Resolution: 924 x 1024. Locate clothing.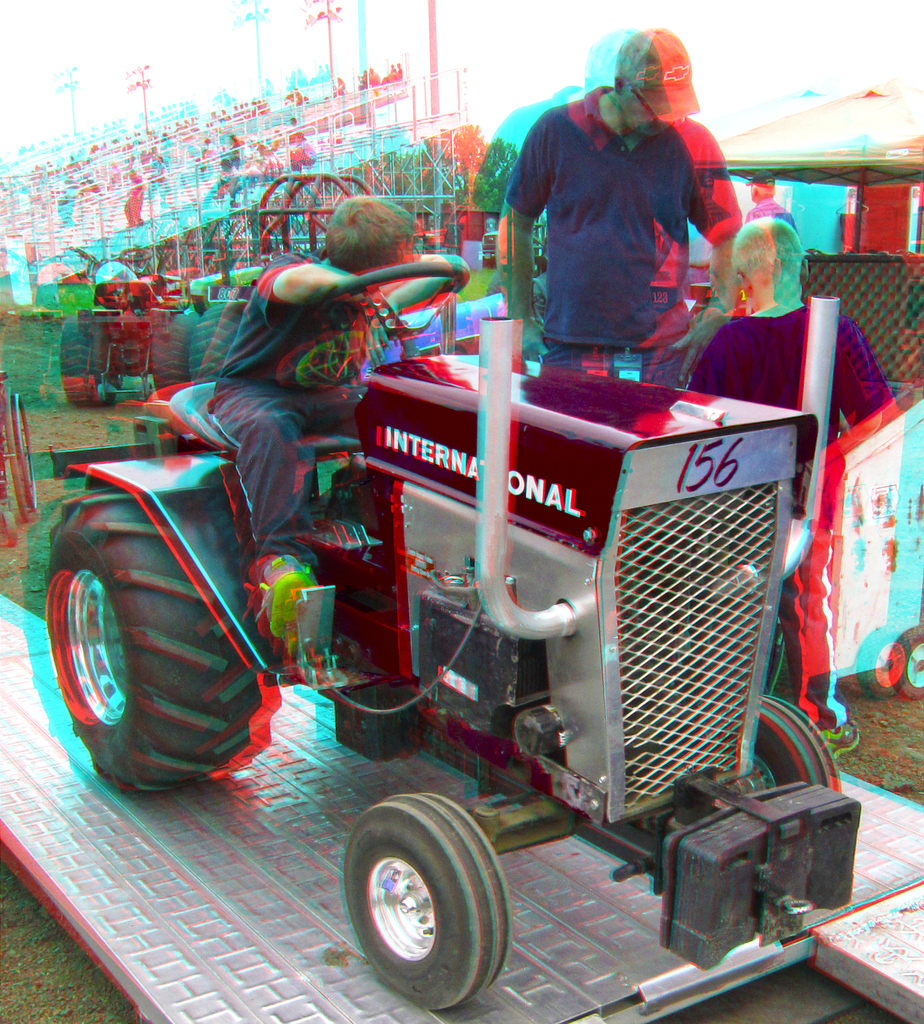
{"left": 217, "top": 257, "right": 379, "bottom": 550}.
